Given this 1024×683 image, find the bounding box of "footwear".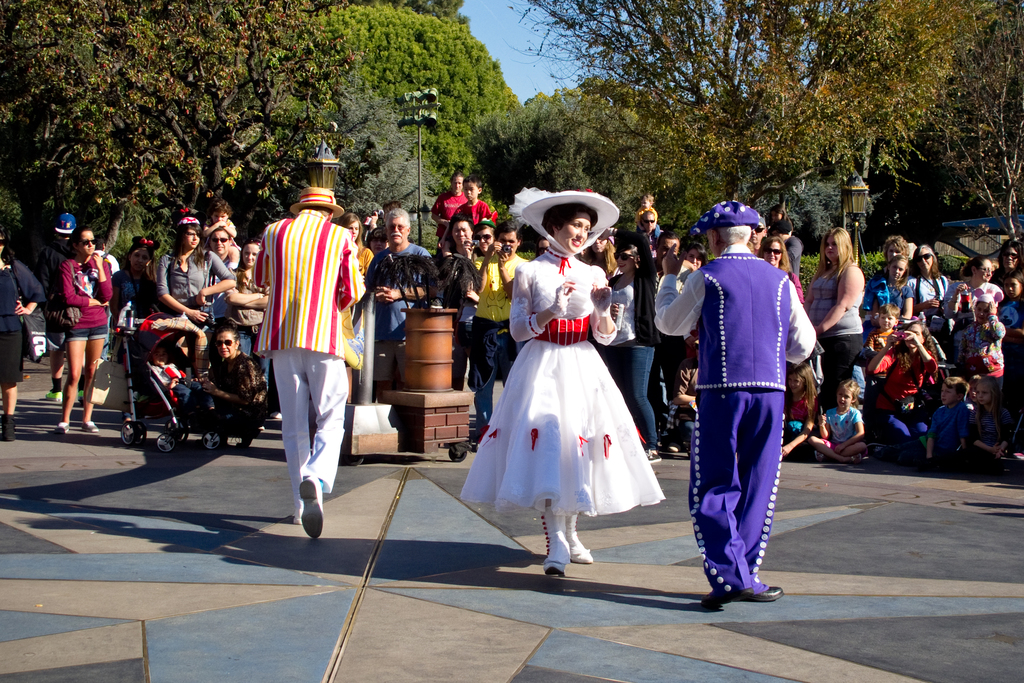
BBox(733, 582, 785, 604).
